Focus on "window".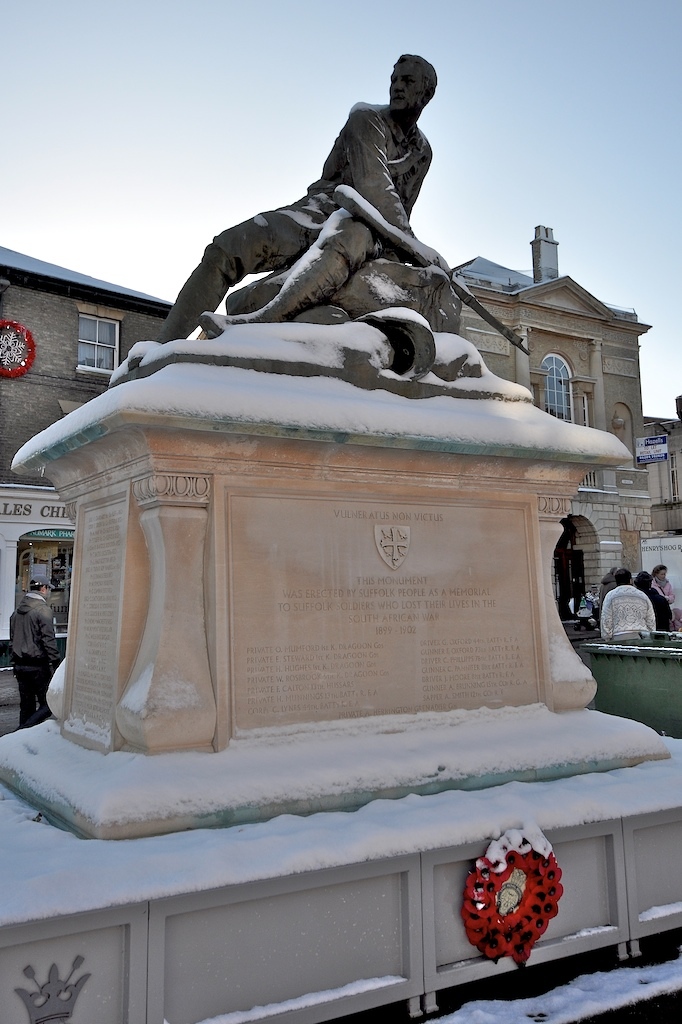
Focused at 84/312/122/379.
